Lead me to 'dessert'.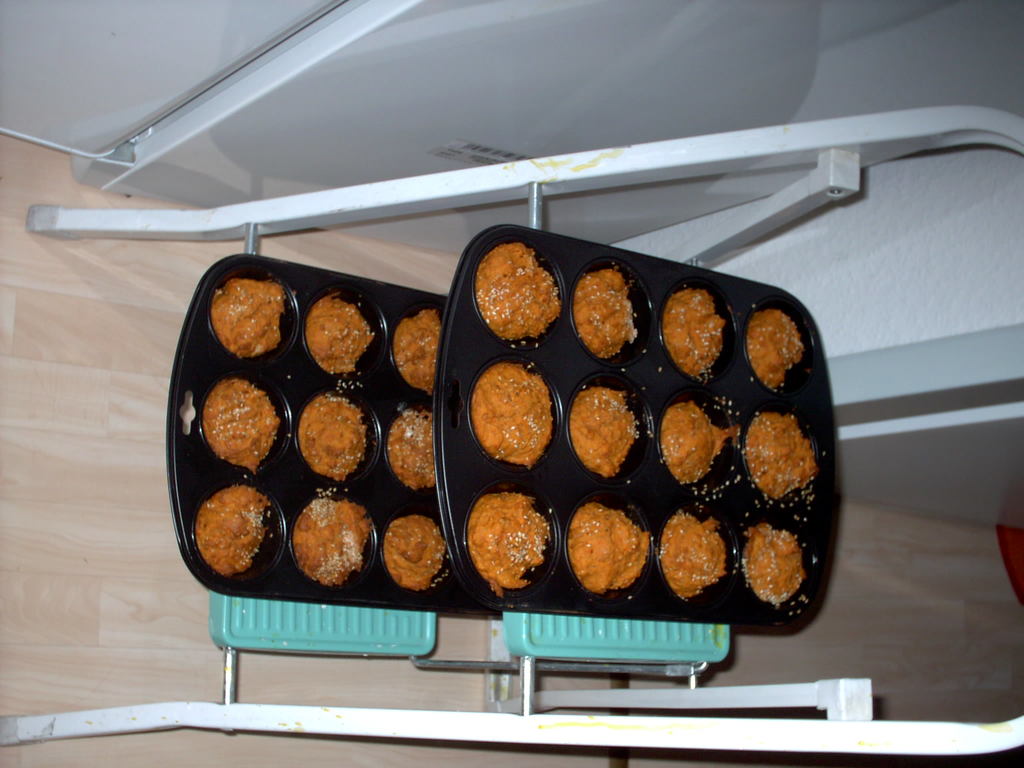
Lead to 299, 392, 365, 481.
